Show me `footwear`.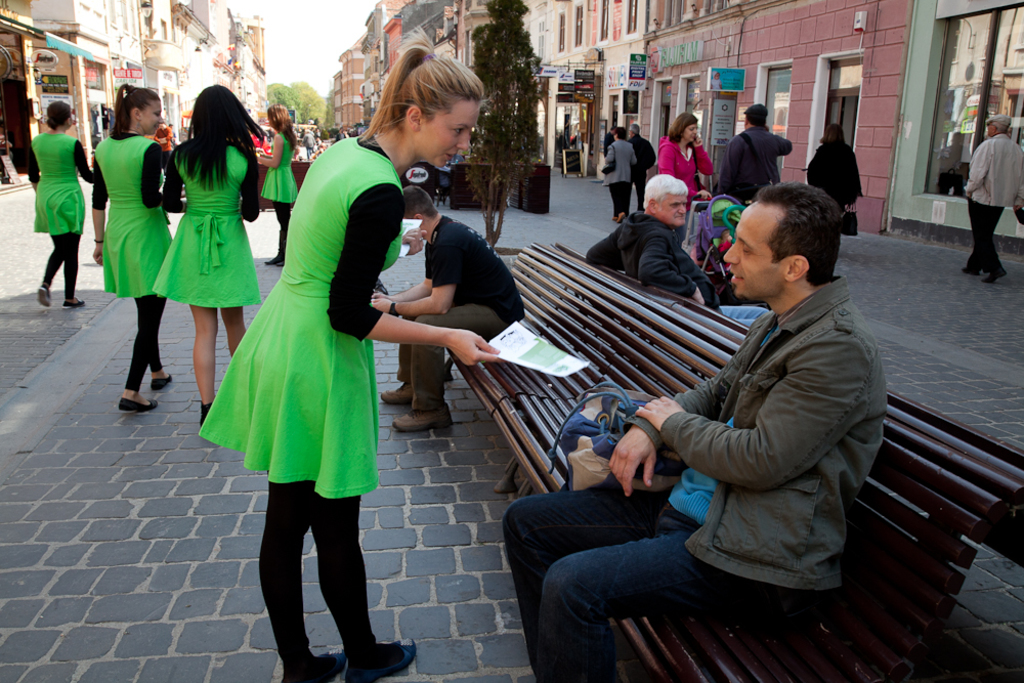
`footwear` is here: (left=394, top=407, right=452, bottom=437).
